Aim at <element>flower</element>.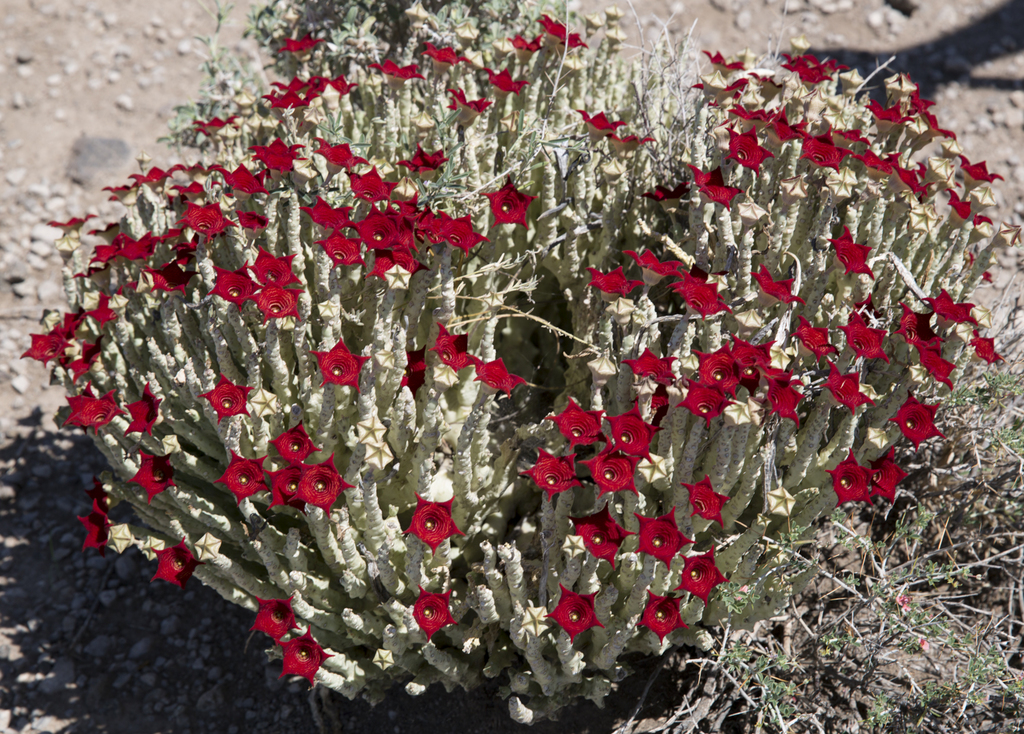
Aimed at 485:175:541:226.
